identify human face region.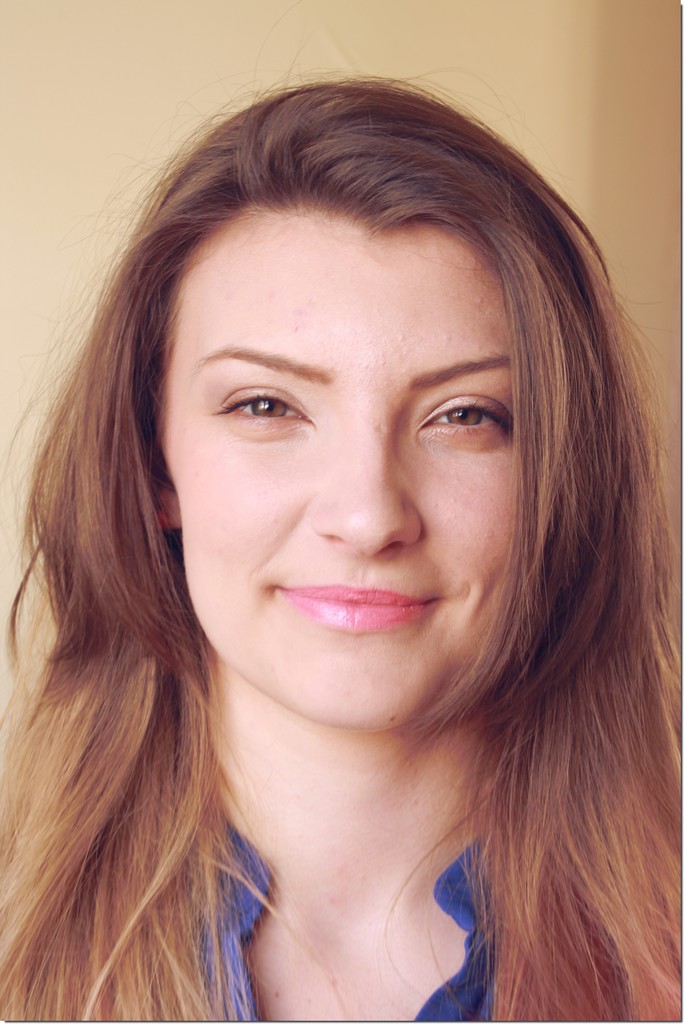
Region: region(163, 223, 529, 728).
